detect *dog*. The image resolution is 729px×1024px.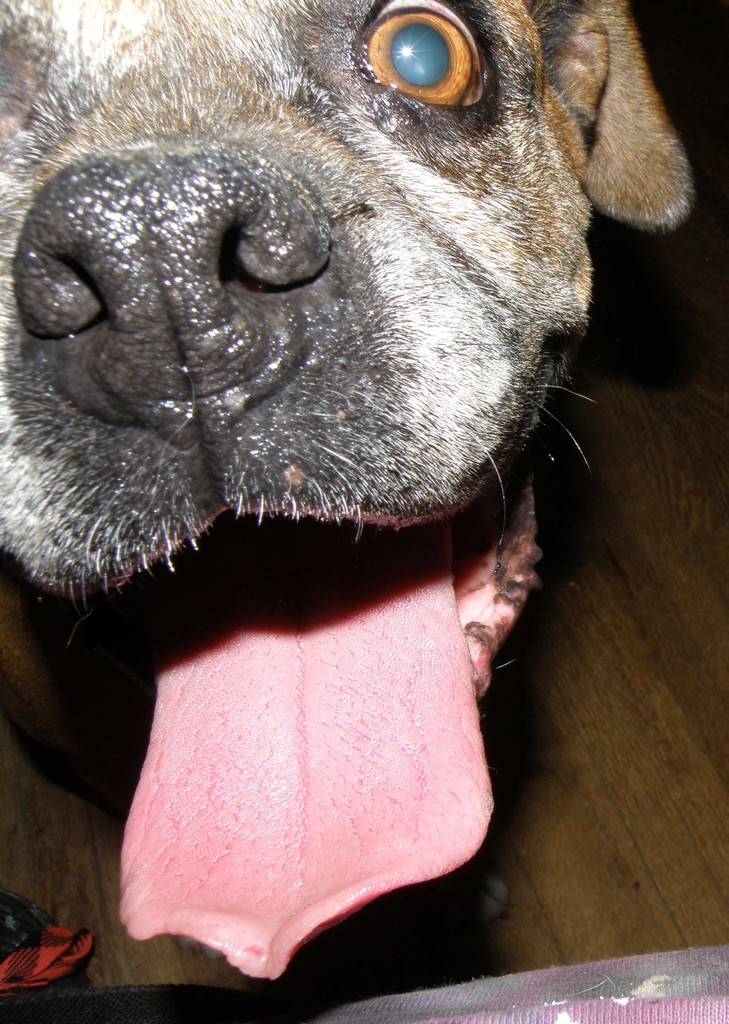
0,0,694,986.
